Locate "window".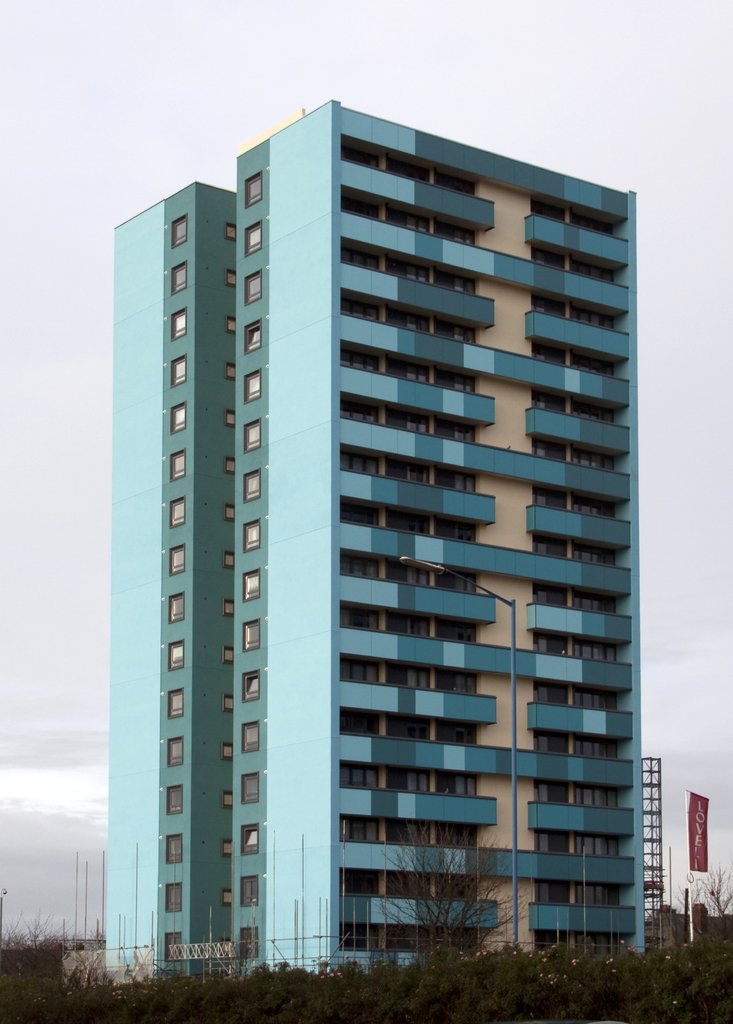
Bounding box: l=166, t=591, r=184, b=622.
